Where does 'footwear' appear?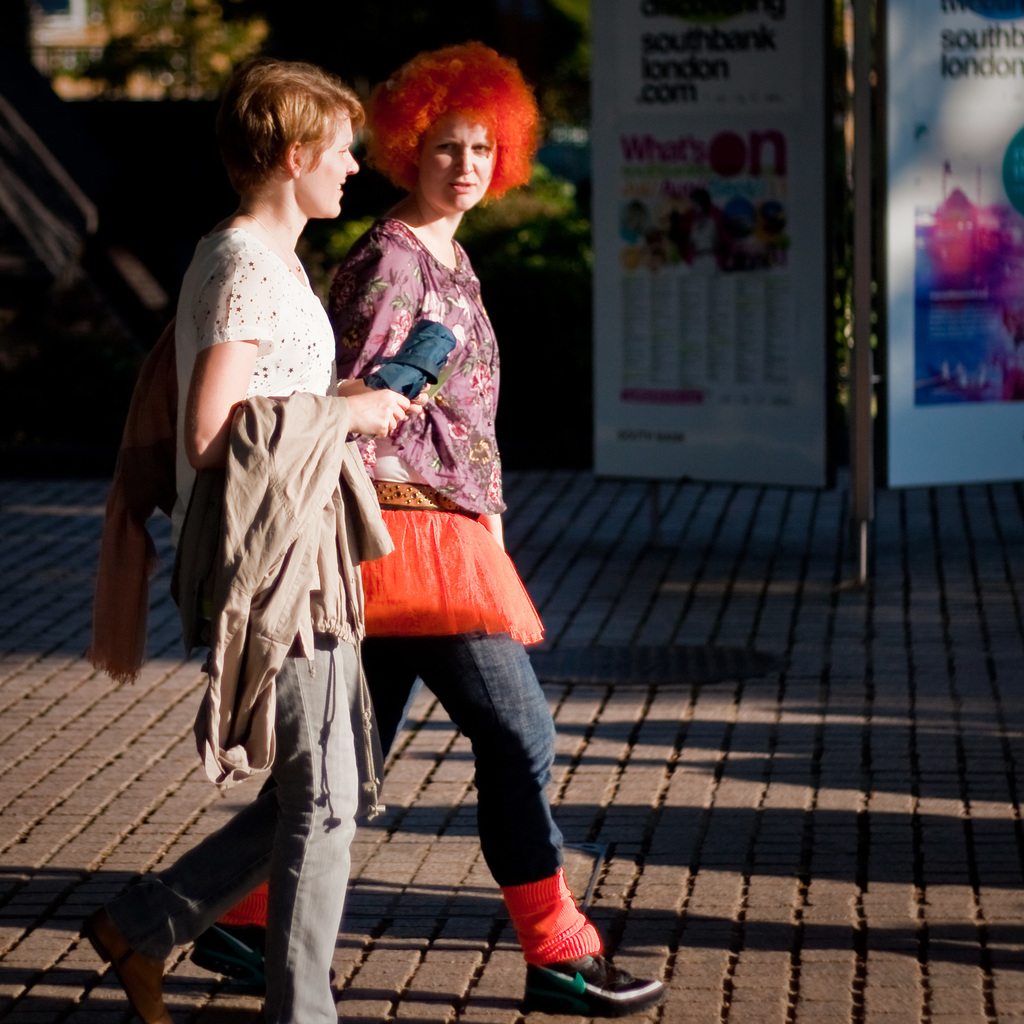
Appears at (193,935,261,980).
